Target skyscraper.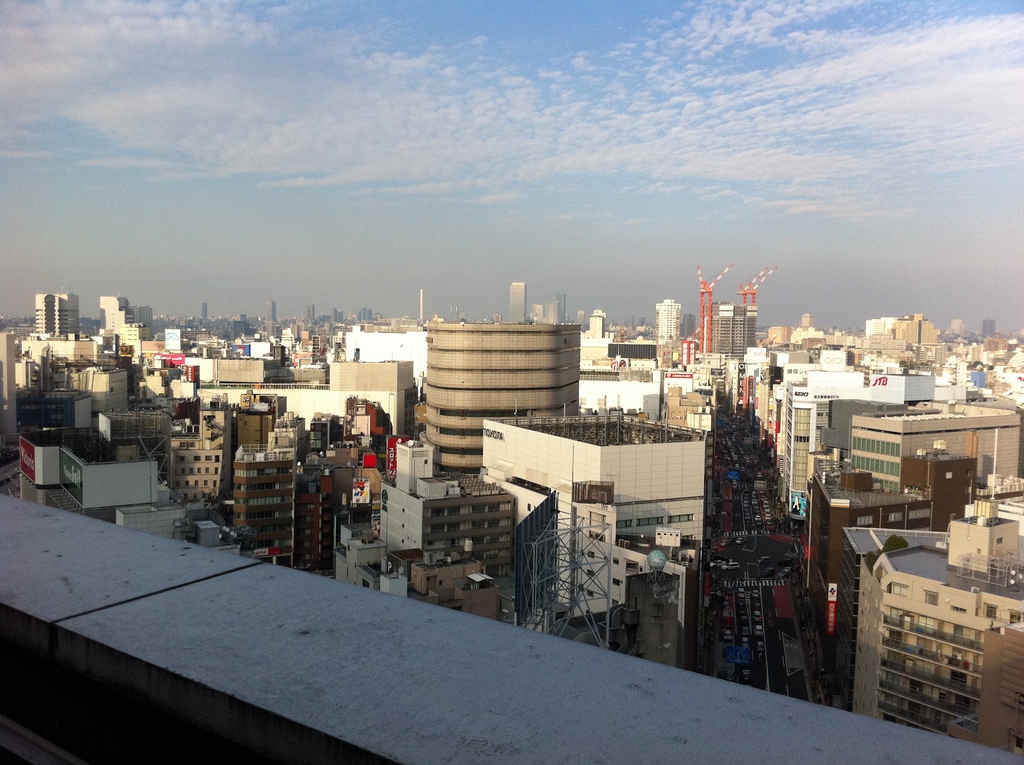
Target region: select_region(29, 290, 81, 339).
